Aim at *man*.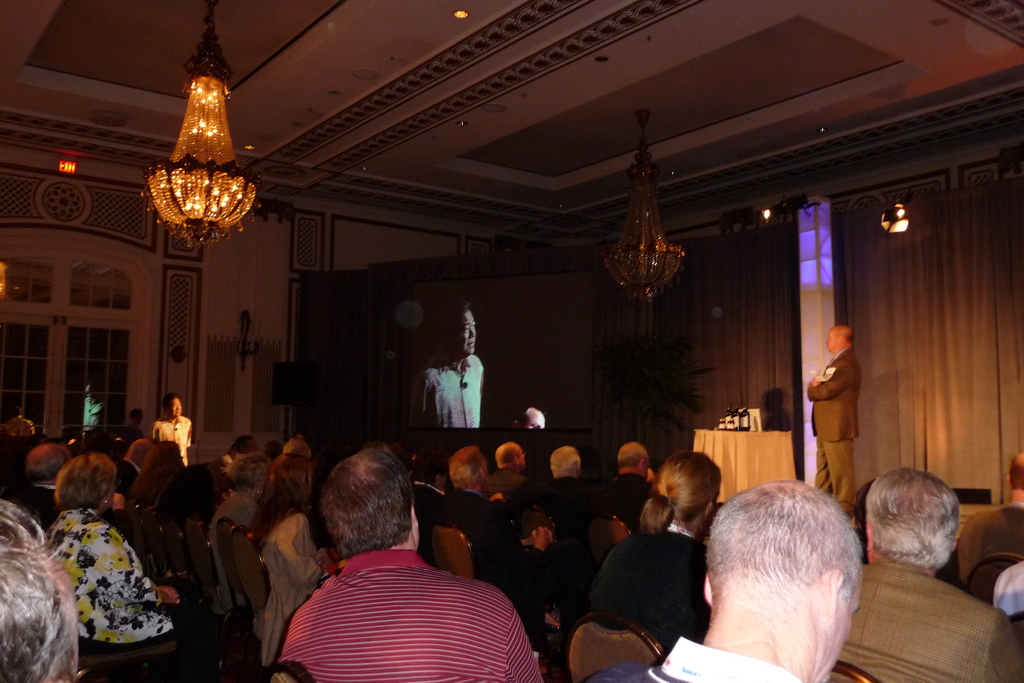
Aimed at (431,440,556,635).
